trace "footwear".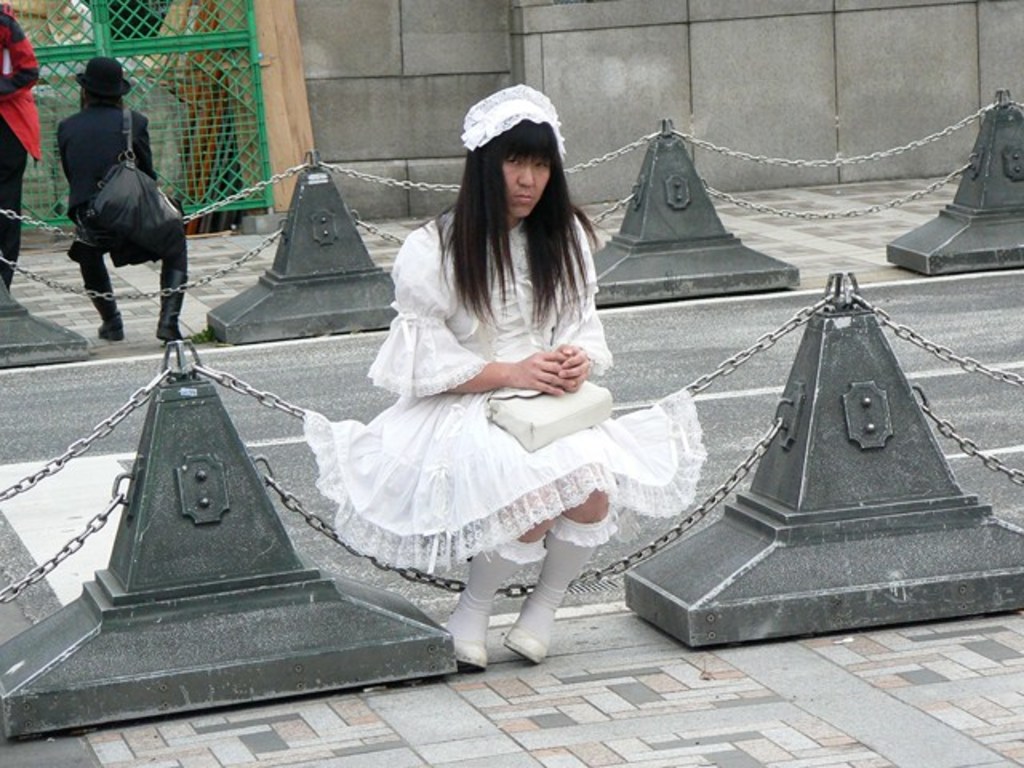
Traced to [left=83, top=274, right=126, bottom=342].
